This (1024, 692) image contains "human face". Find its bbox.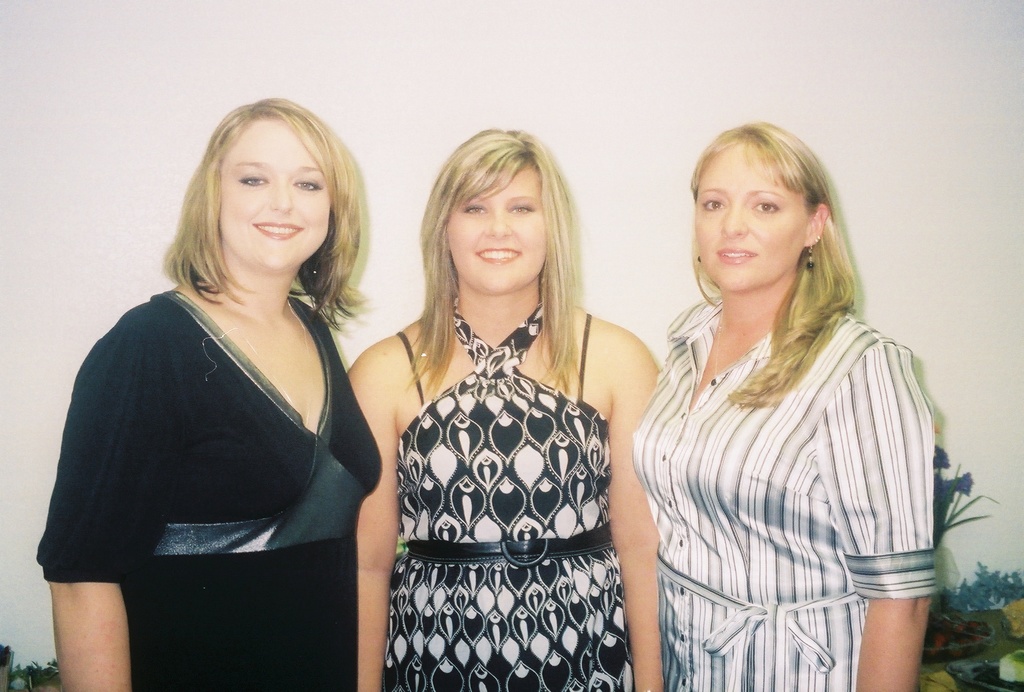
(442, 166, 544, 296).
